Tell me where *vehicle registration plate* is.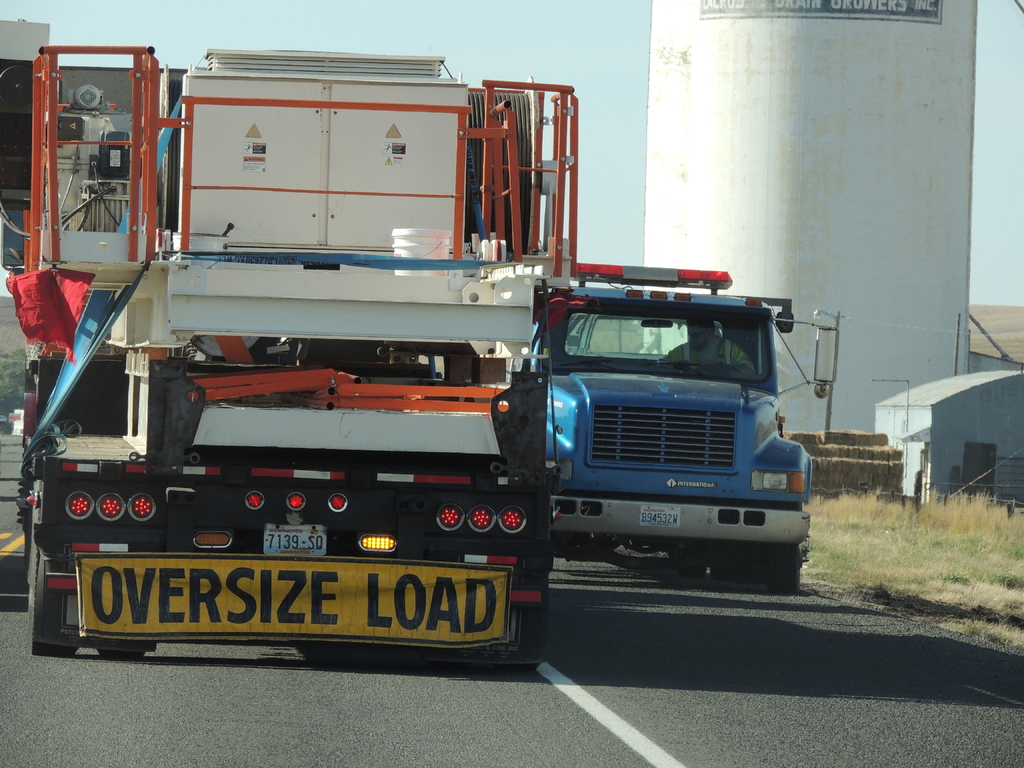
*vehicle registration plate* is at 264:524:328:559.
